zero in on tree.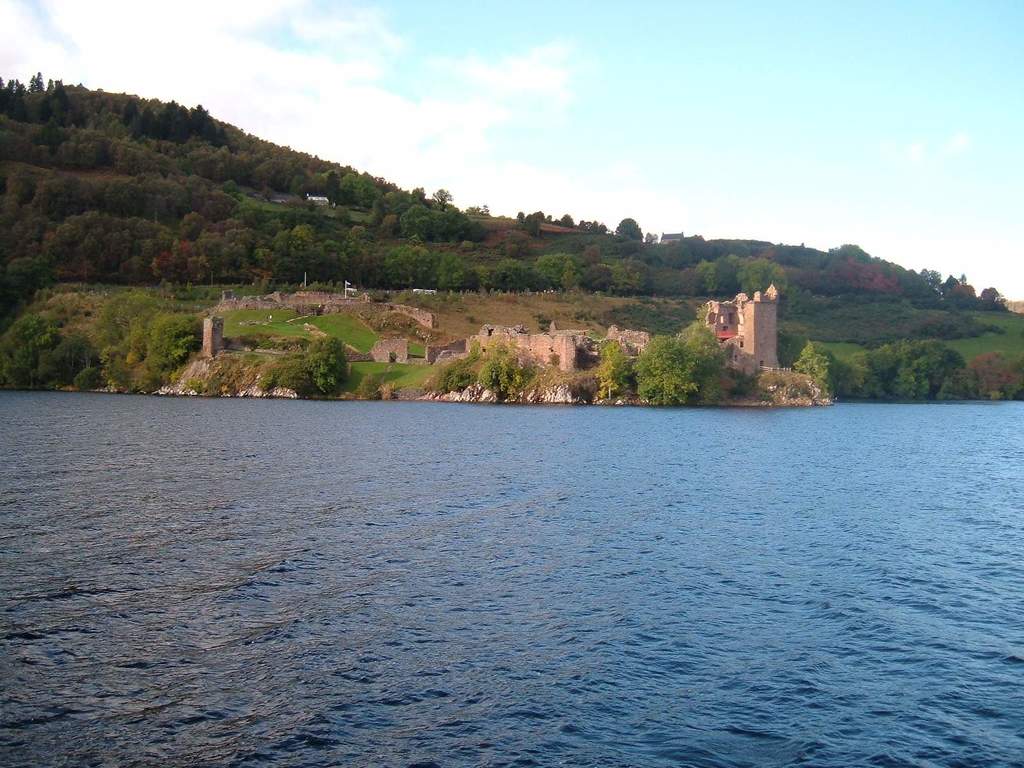
Zeroed in: <box>707,255,743,295</box>.
